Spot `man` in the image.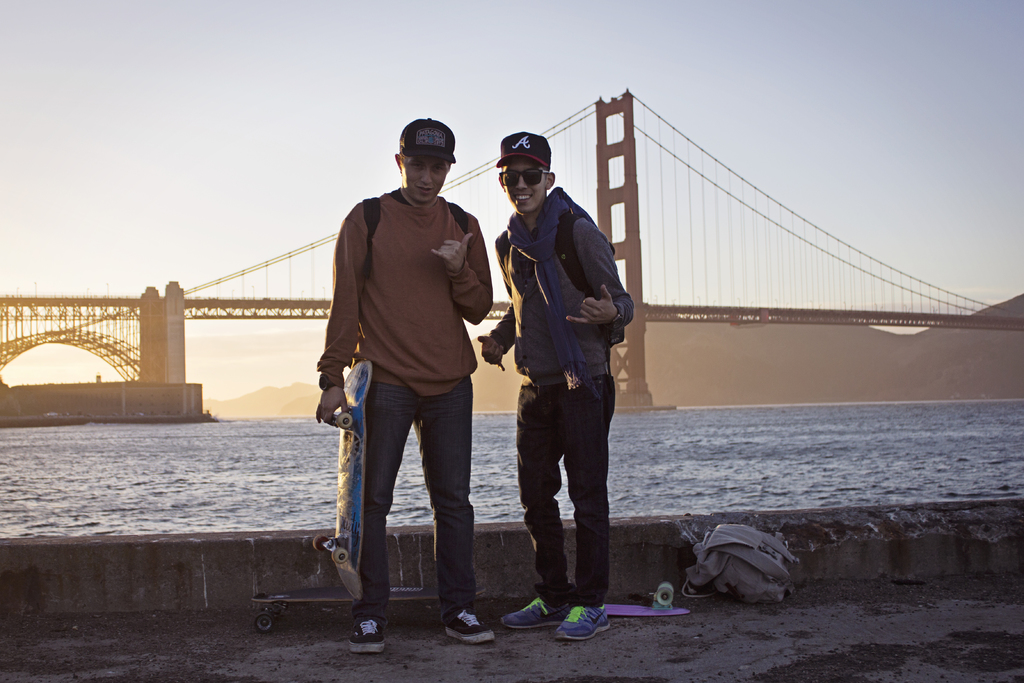
`man` found at crop(307, 128, 502, 636).
